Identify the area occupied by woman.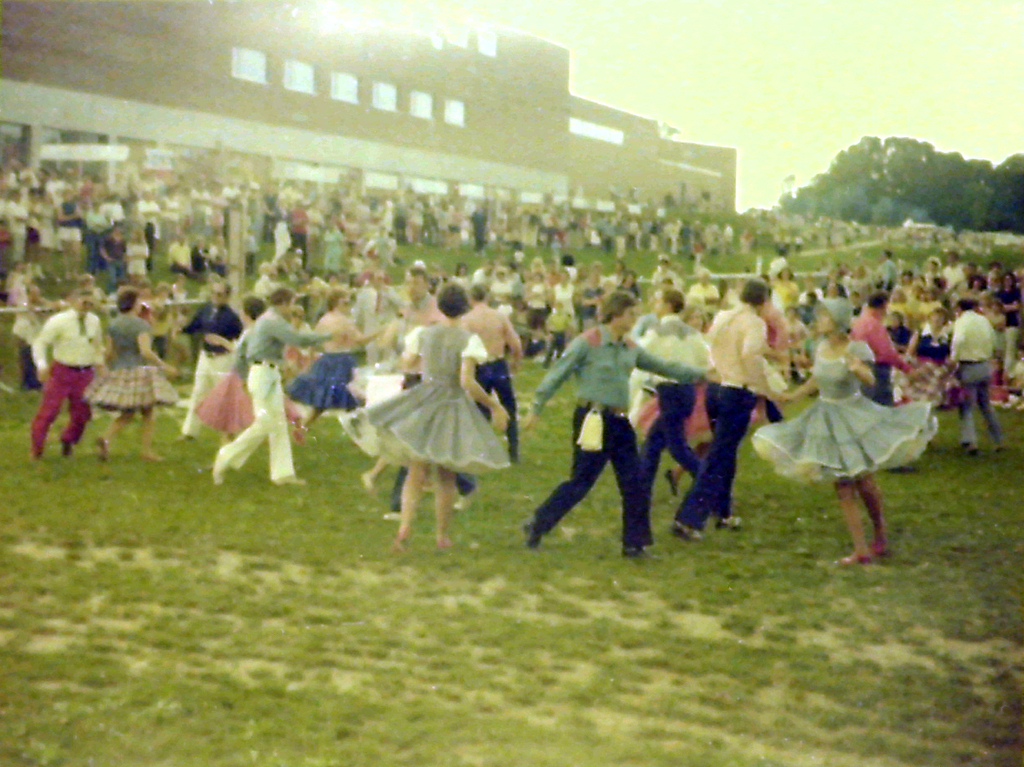
Area: x1=80, y1=291, x2=177, y2=462.
